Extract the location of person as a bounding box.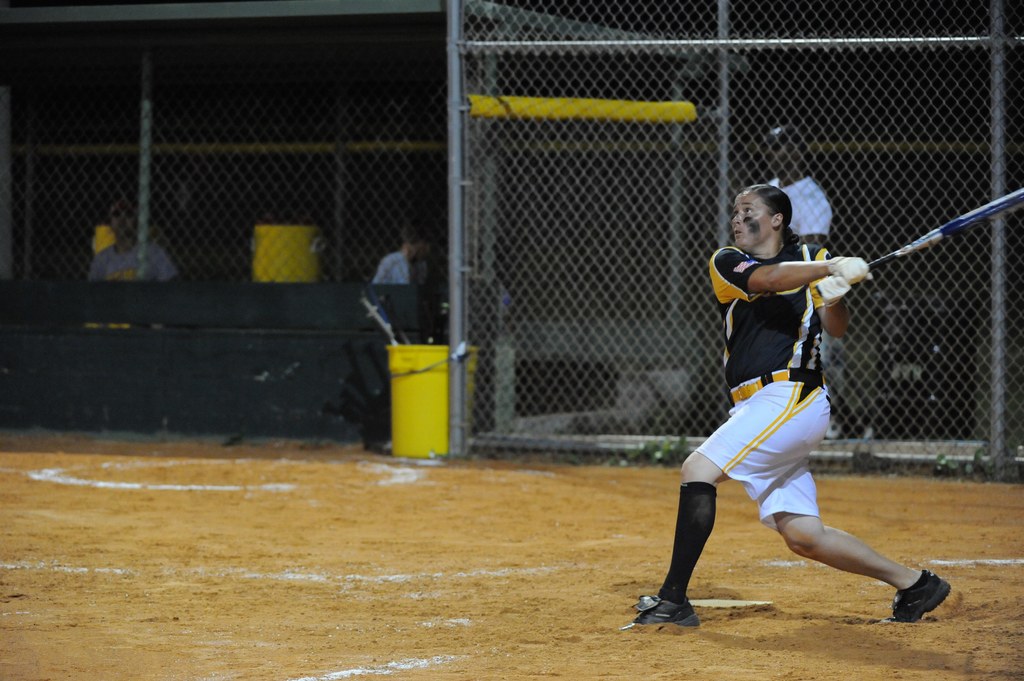
x1=366 y1=227 x2=435 y2=287.
